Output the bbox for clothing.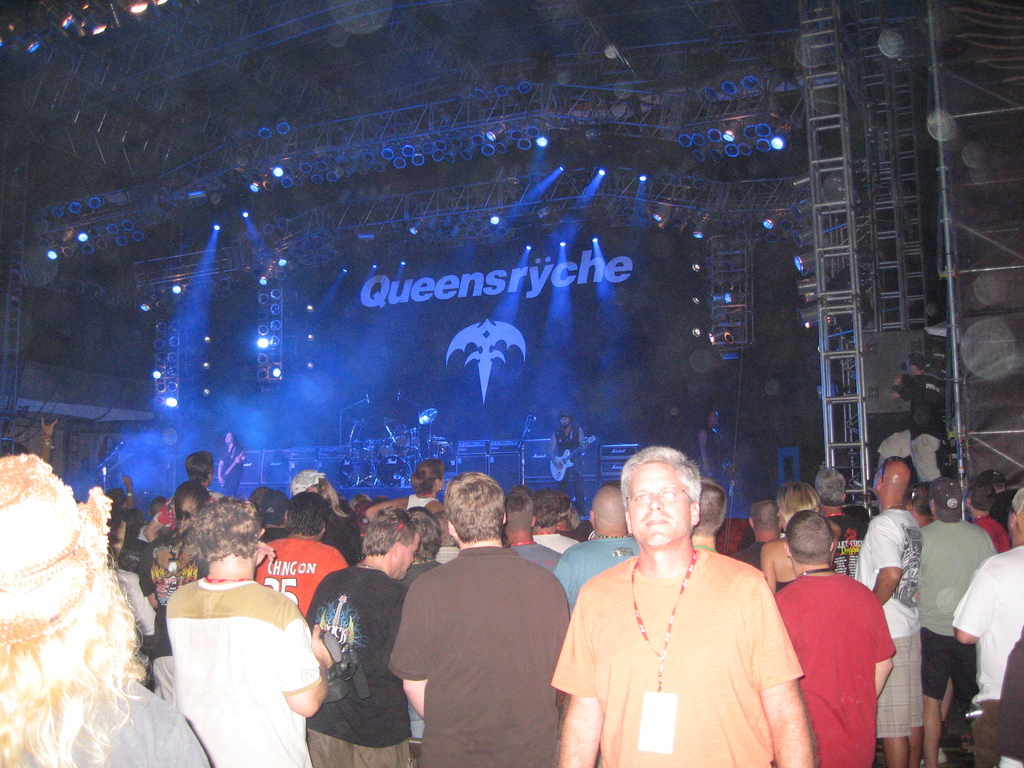
901,435,938,484.
